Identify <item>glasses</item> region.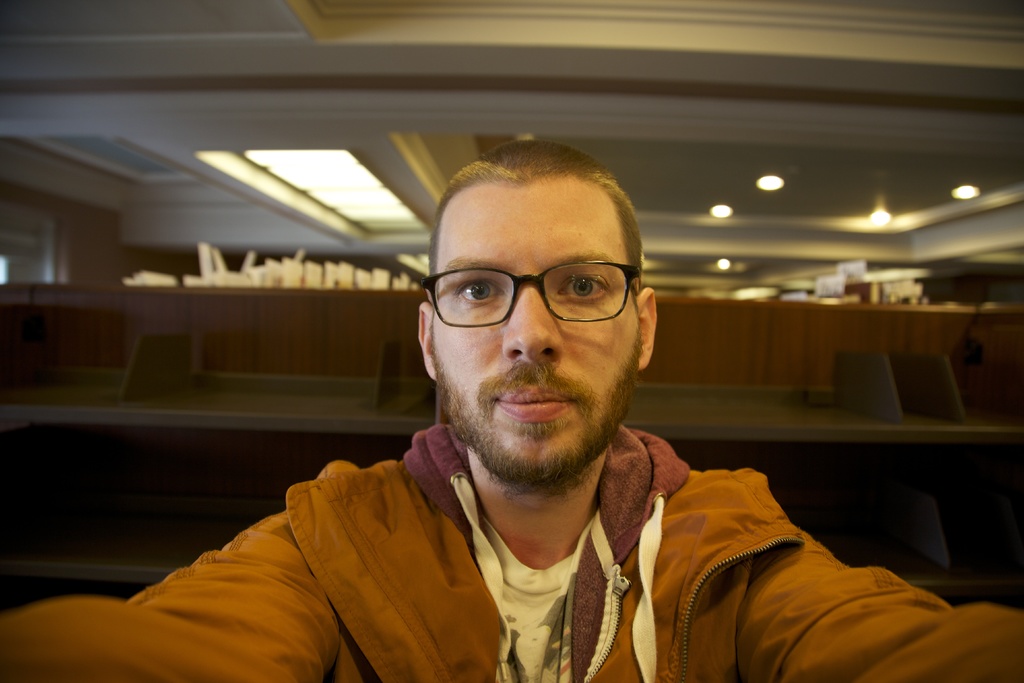
Region: <box>419,252,644,344</box>.
